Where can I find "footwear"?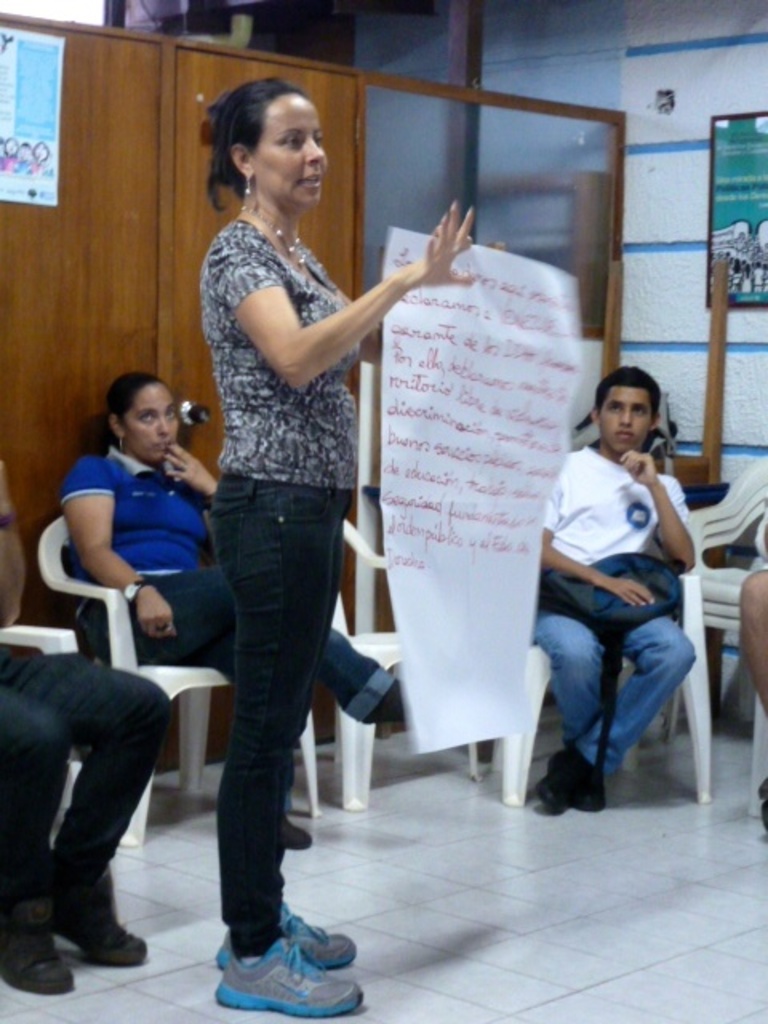
You can find it at (280, 819, 317, 853).
